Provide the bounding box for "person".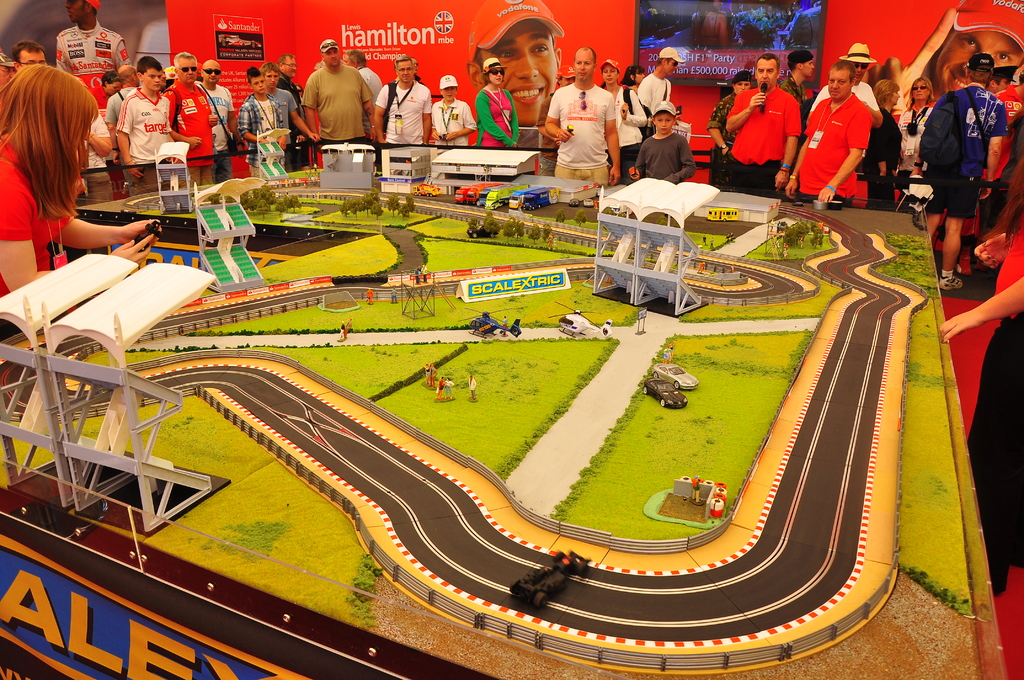
(460,0,561,129).
